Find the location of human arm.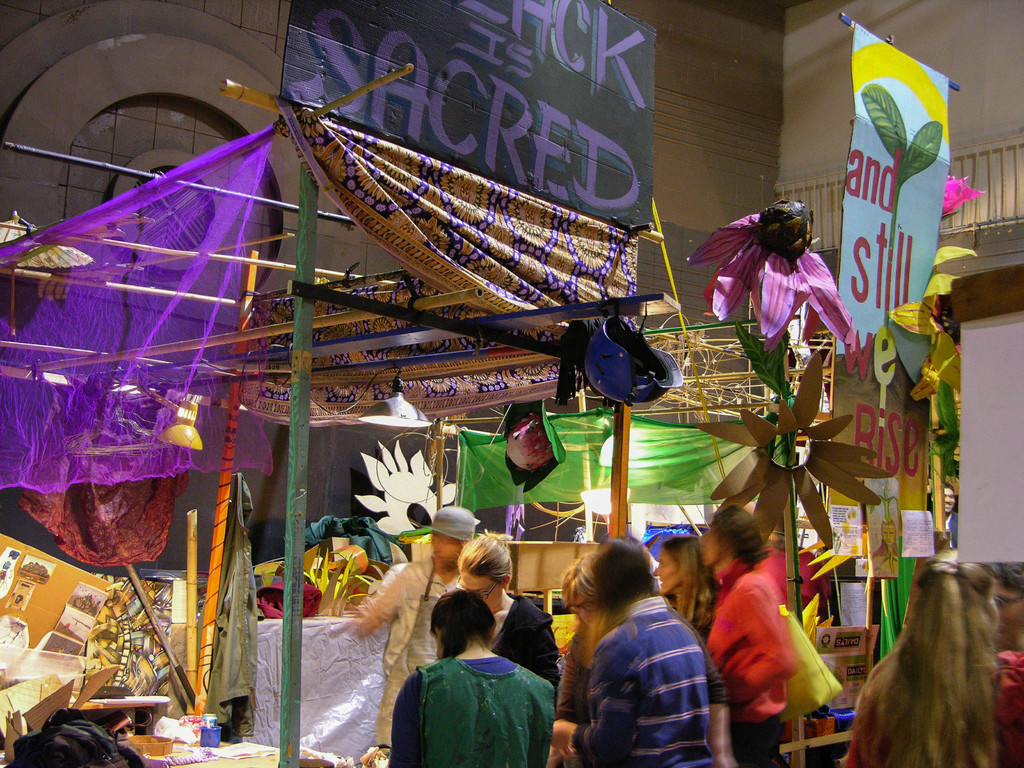
Location: BBox(390, 667, 419, 767).
